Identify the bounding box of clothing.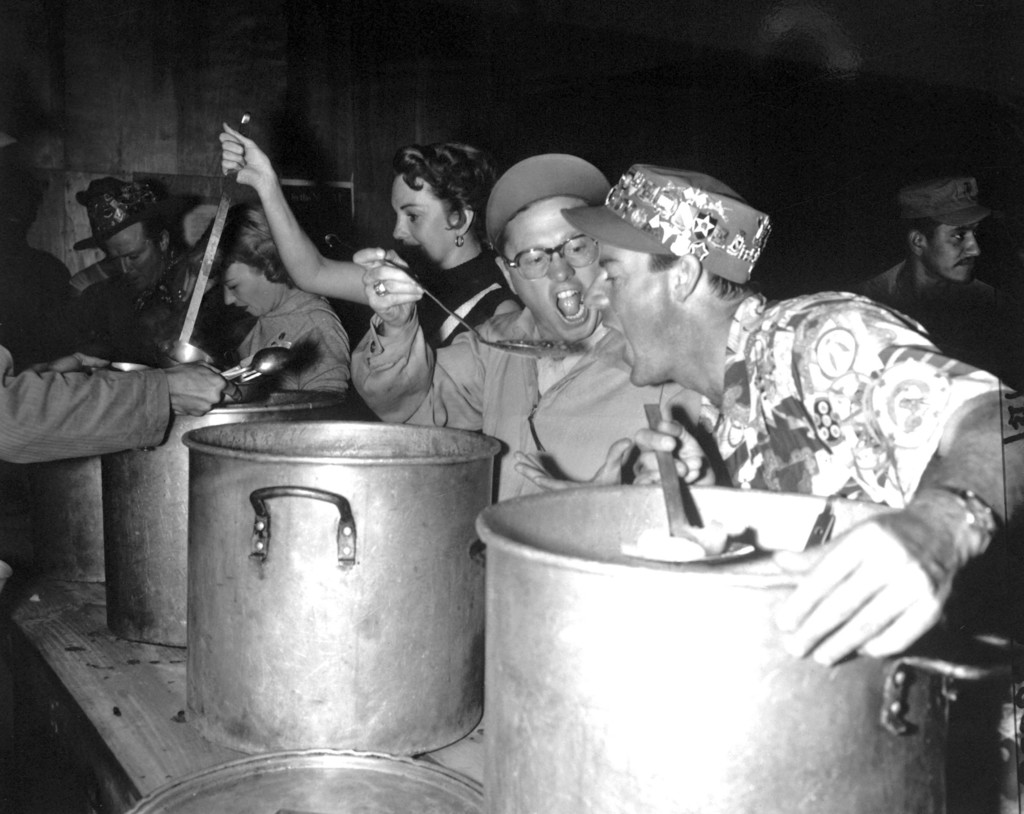
locate(0, 341, 180, 476).
